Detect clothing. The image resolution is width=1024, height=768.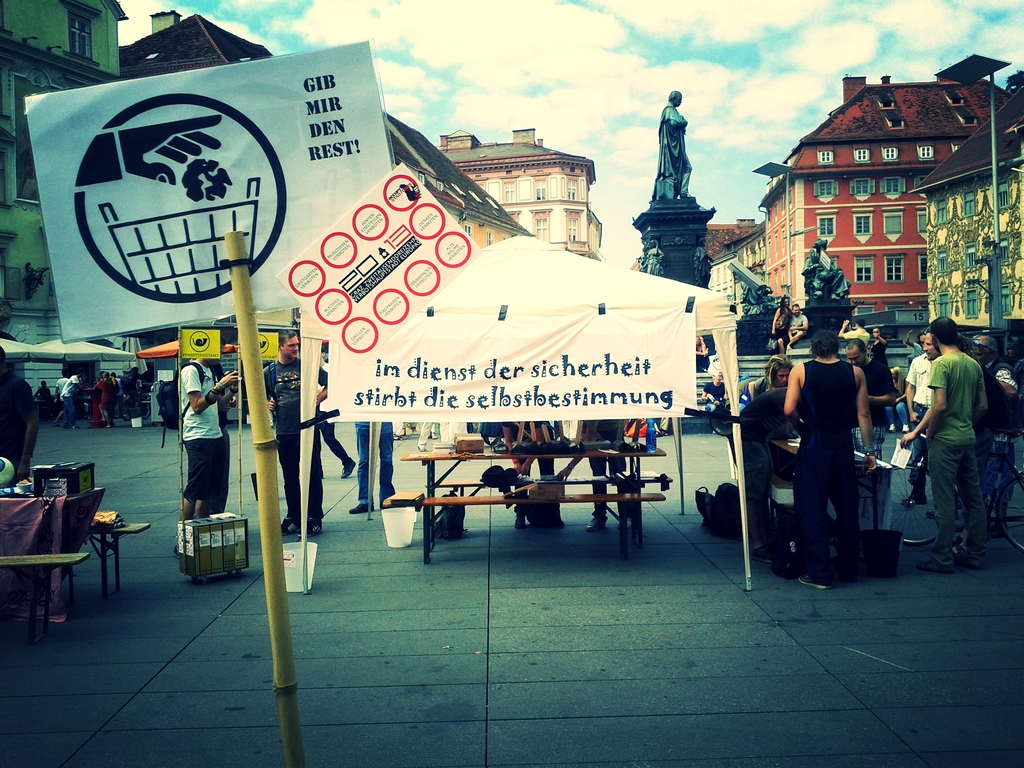
(x1=845, y1=325, x2=867, y2=344).
